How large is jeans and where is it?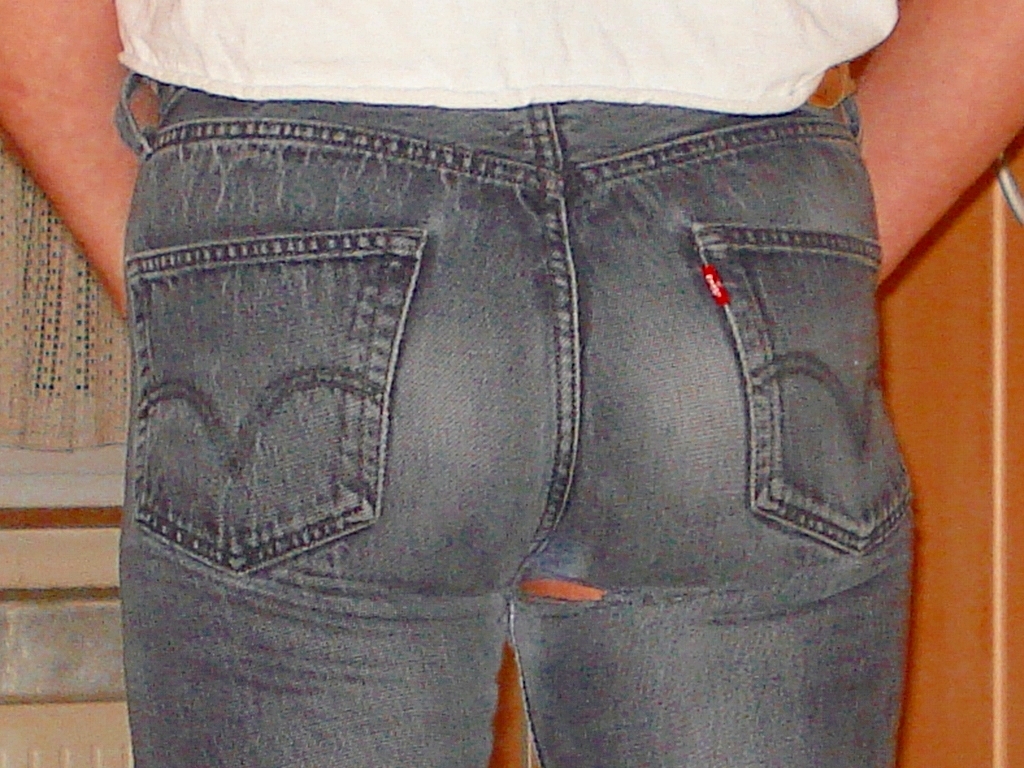
Bounding box: l=119, t=71, r=914, b=766.
